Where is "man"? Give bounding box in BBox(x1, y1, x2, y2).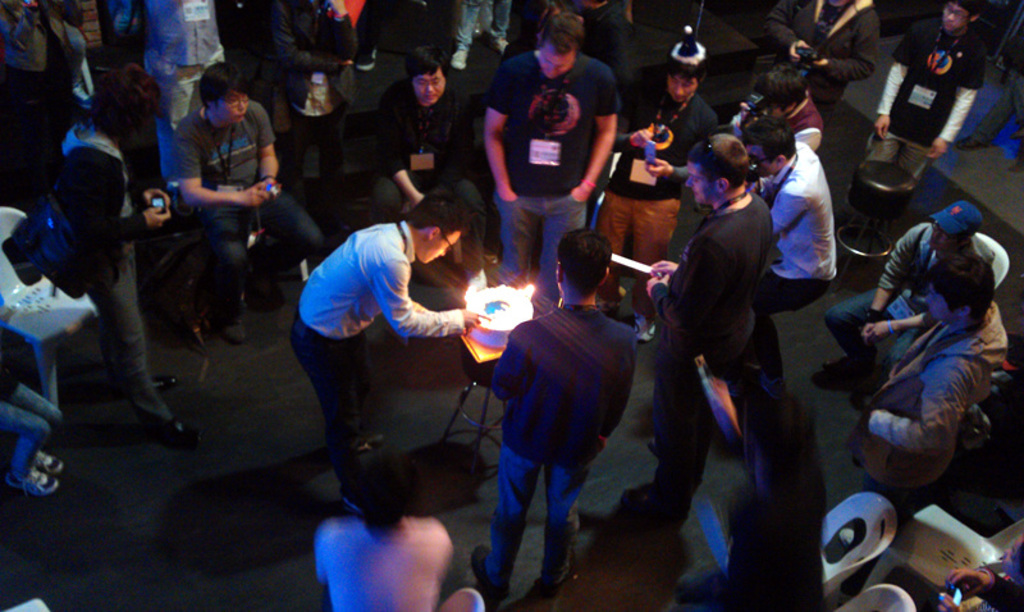
BBox(662, 56, 829, 257).
